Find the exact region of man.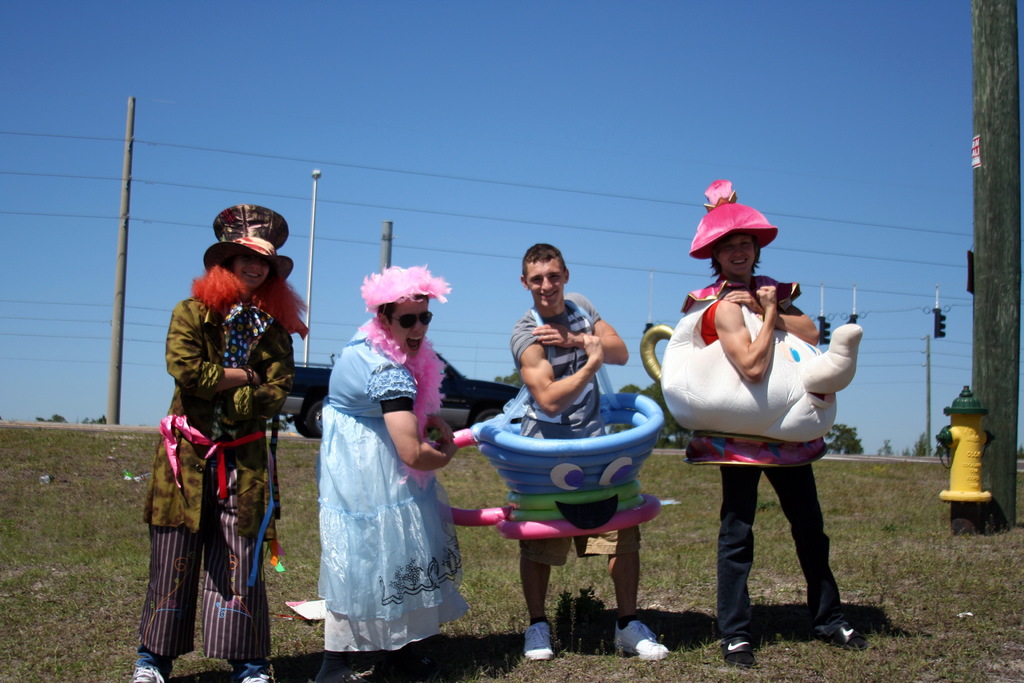
Exact region: Rect(522, 245, 669, 655).
